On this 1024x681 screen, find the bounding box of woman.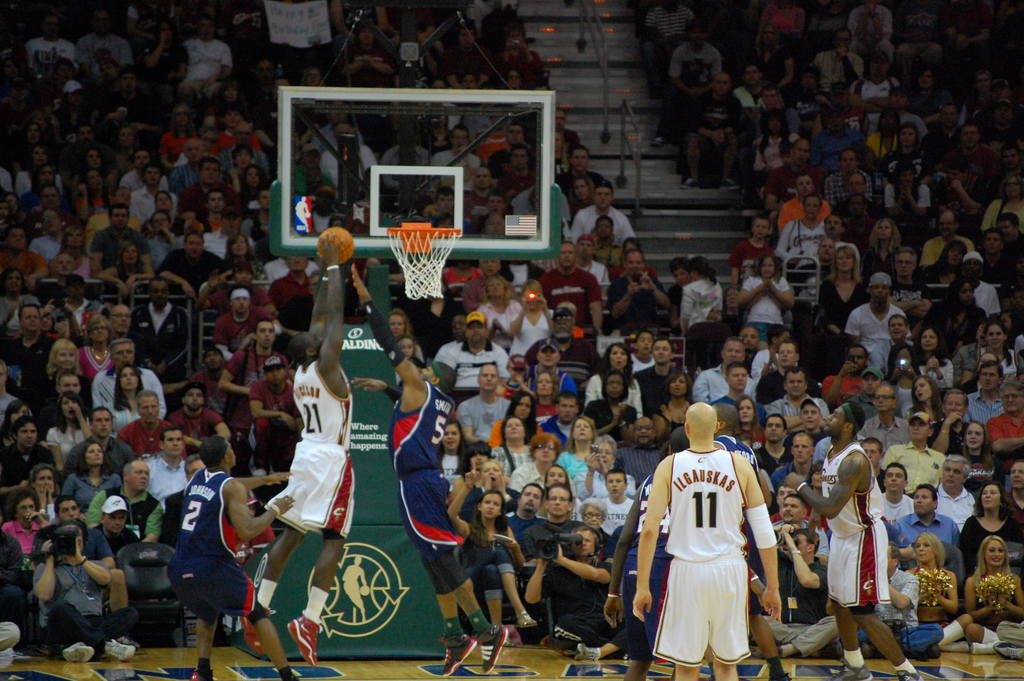
Bounding box: (left=905, top=69, right=950, bottom=144).
